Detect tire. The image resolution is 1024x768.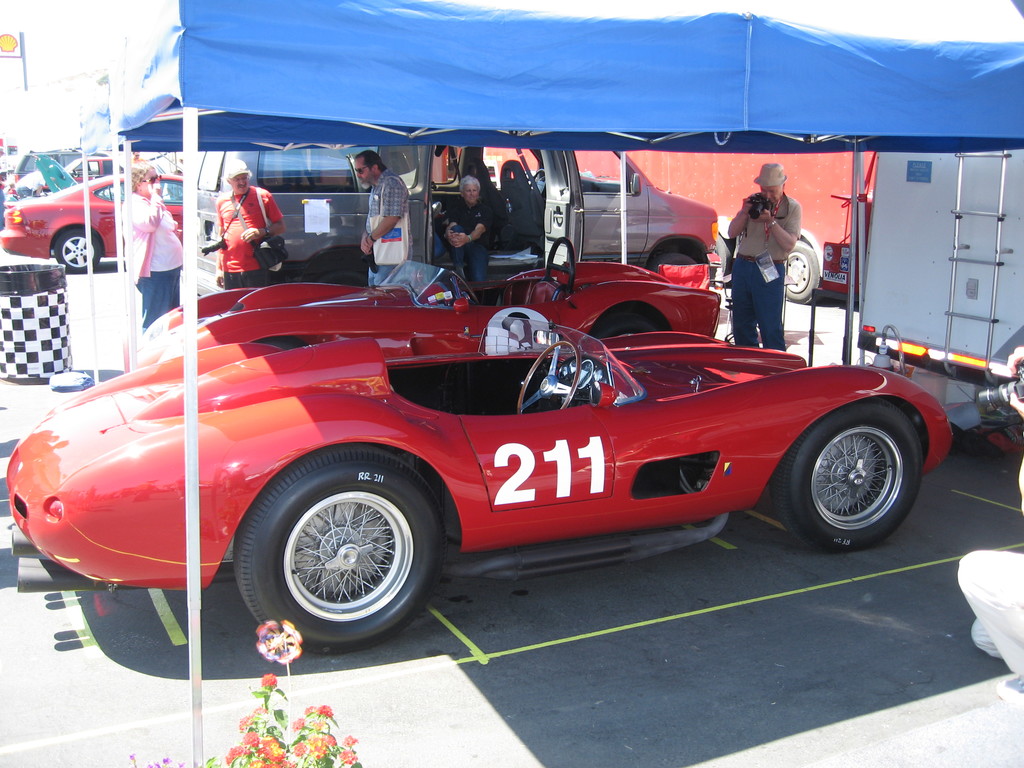
<bbox>767, 399, 922, 546</bbox>.
